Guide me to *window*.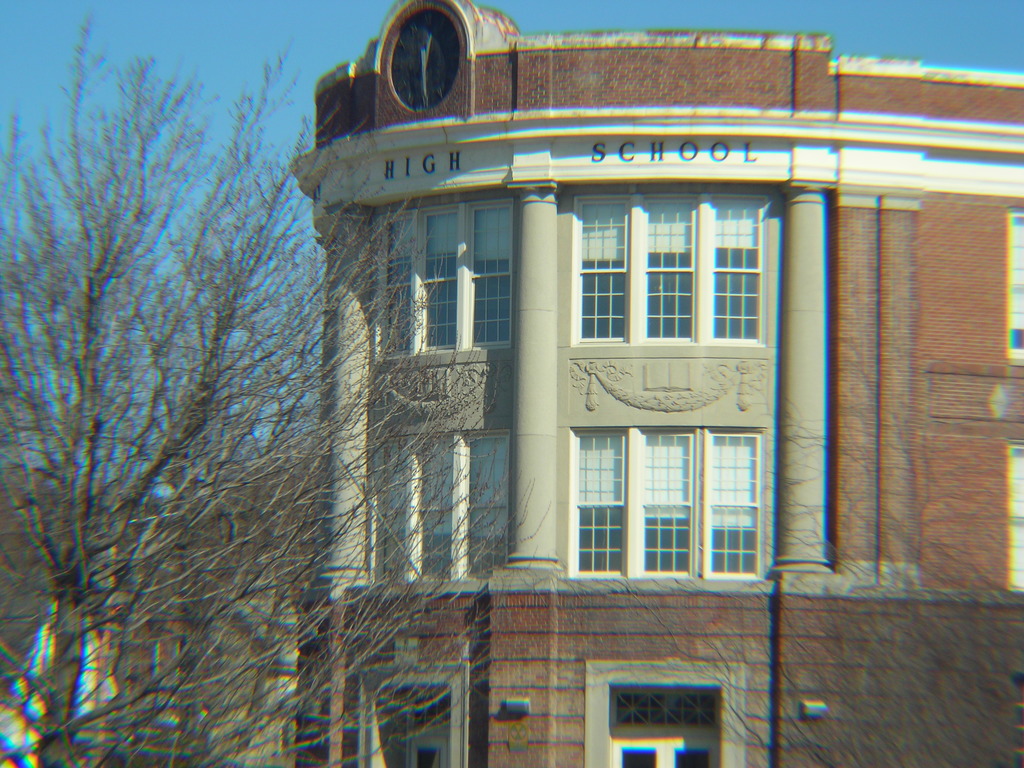
Guidance: 531/152/797/588.
